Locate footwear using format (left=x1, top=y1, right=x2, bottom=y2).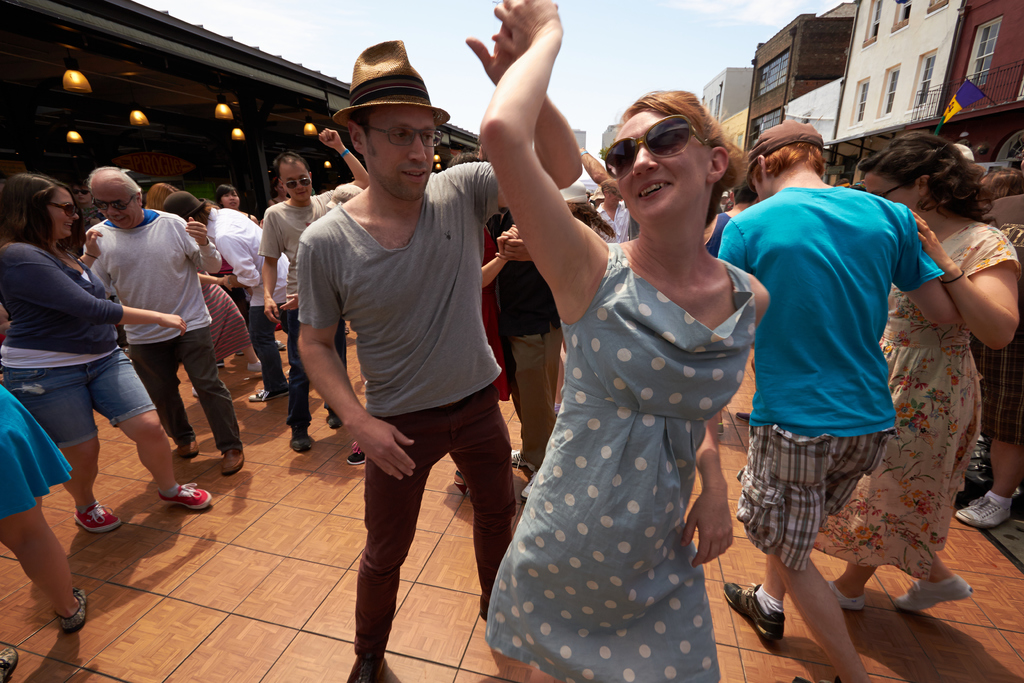
(left=829, top=582, right=863, bottom=611).
